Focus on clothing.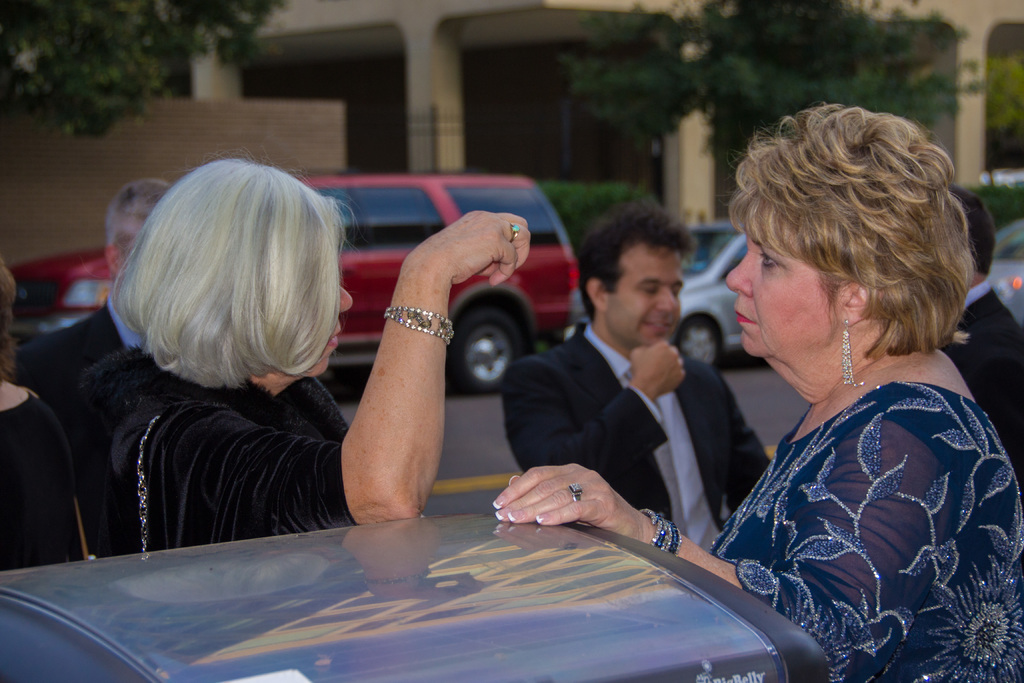
Focused at 712/386/1023/671.
